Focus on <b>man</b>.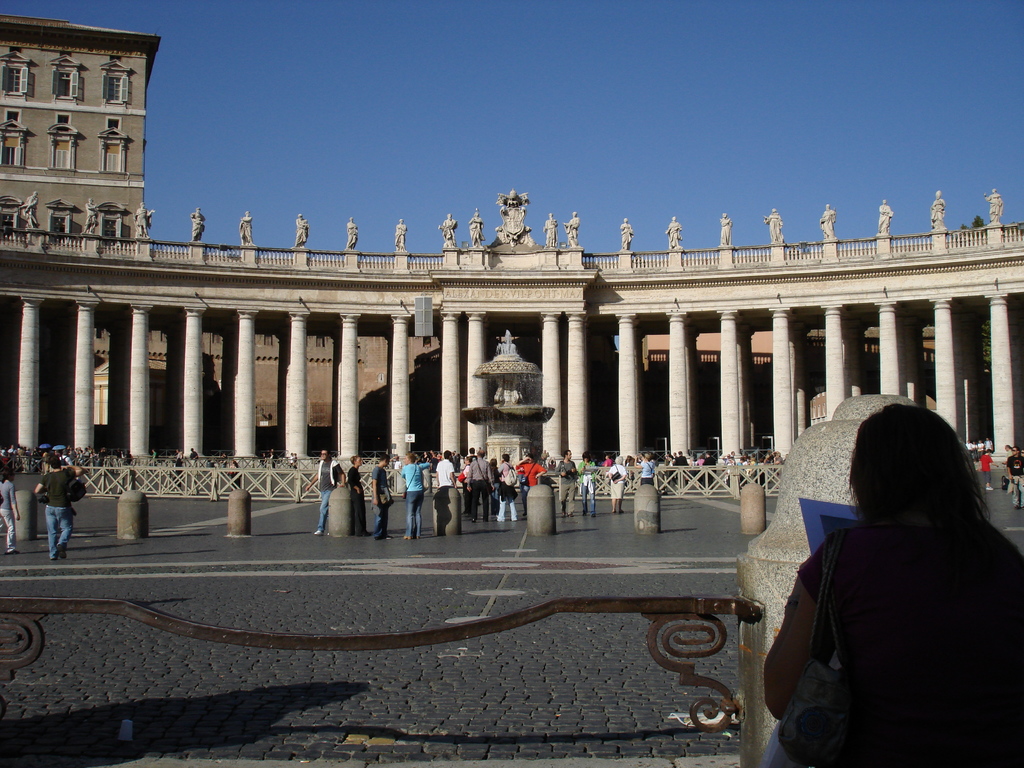
Focused at select_region(671, 452, 677, 460).
